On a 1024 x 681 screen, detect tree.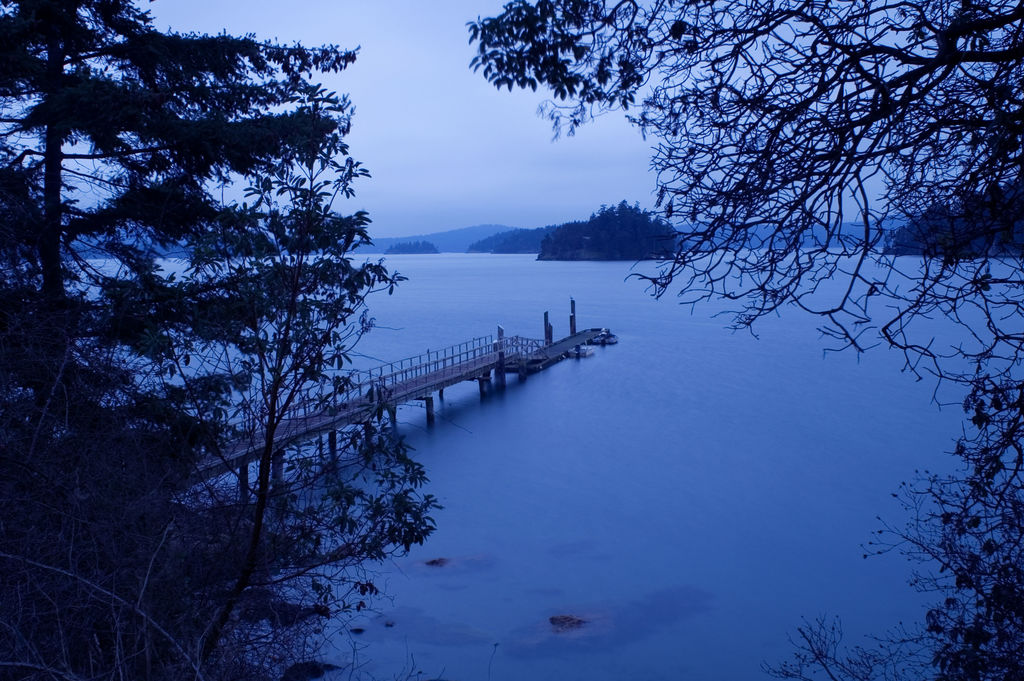
rect(756, 580, 878, 680).
